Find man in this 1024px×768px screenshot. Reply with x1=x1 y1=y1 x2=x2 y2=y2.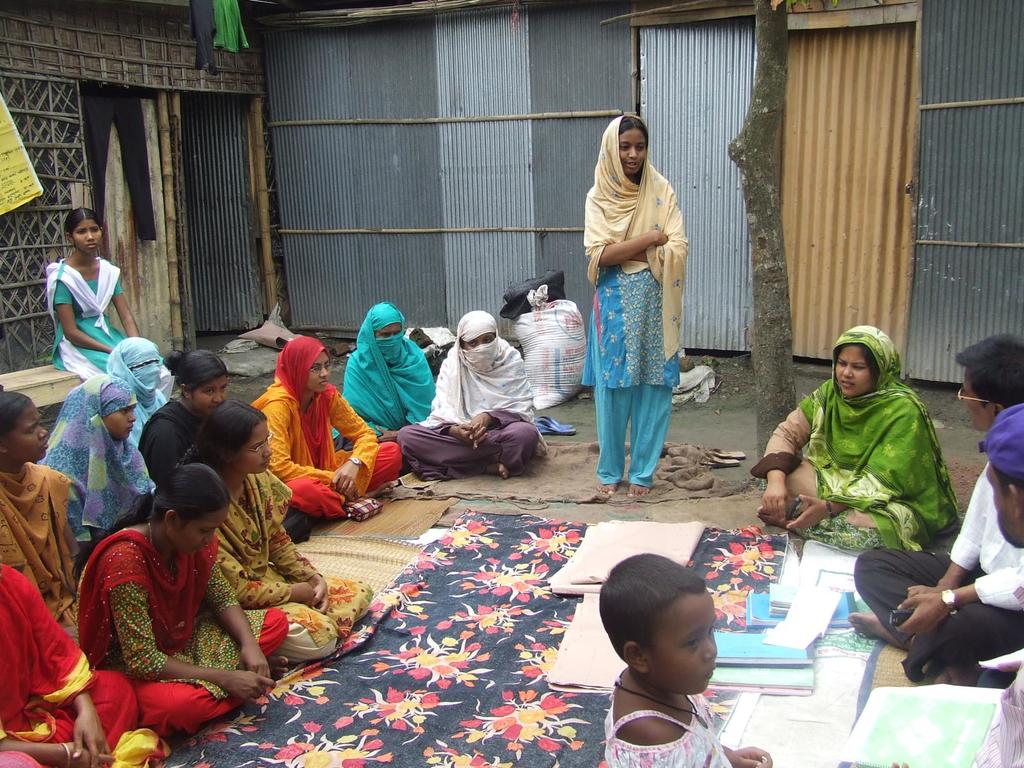
x1=876 y1=396 x2=1023 y2=767.
